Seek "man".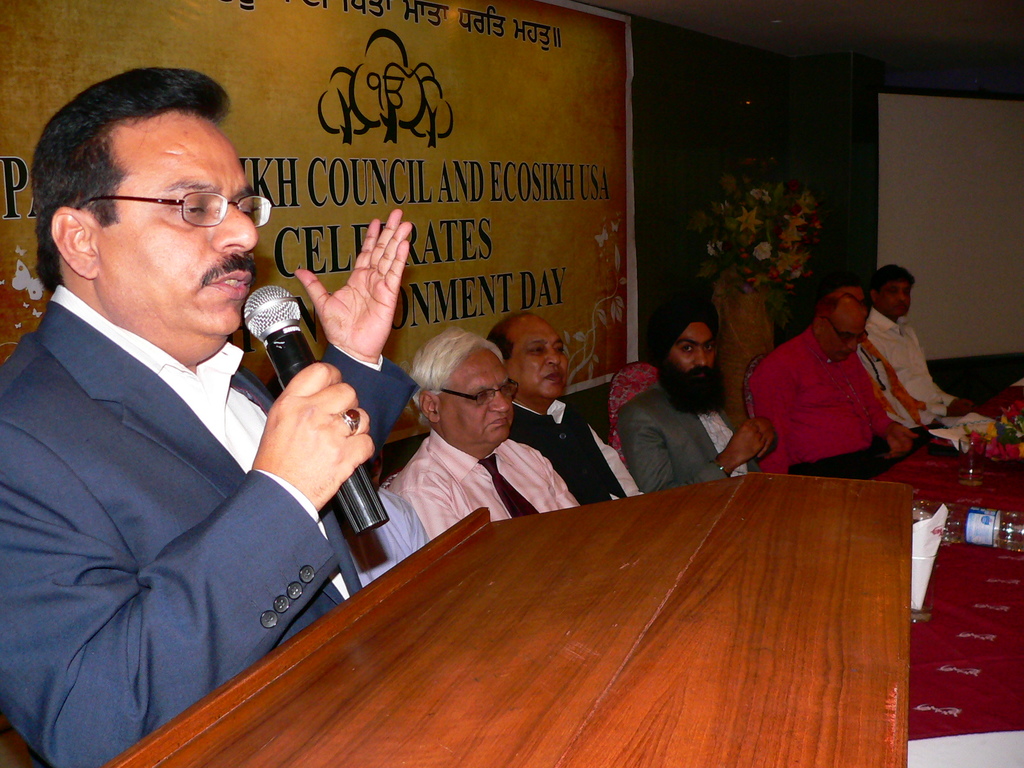
pyautogui.locateOnScreen(612, 296, 773, 495).
